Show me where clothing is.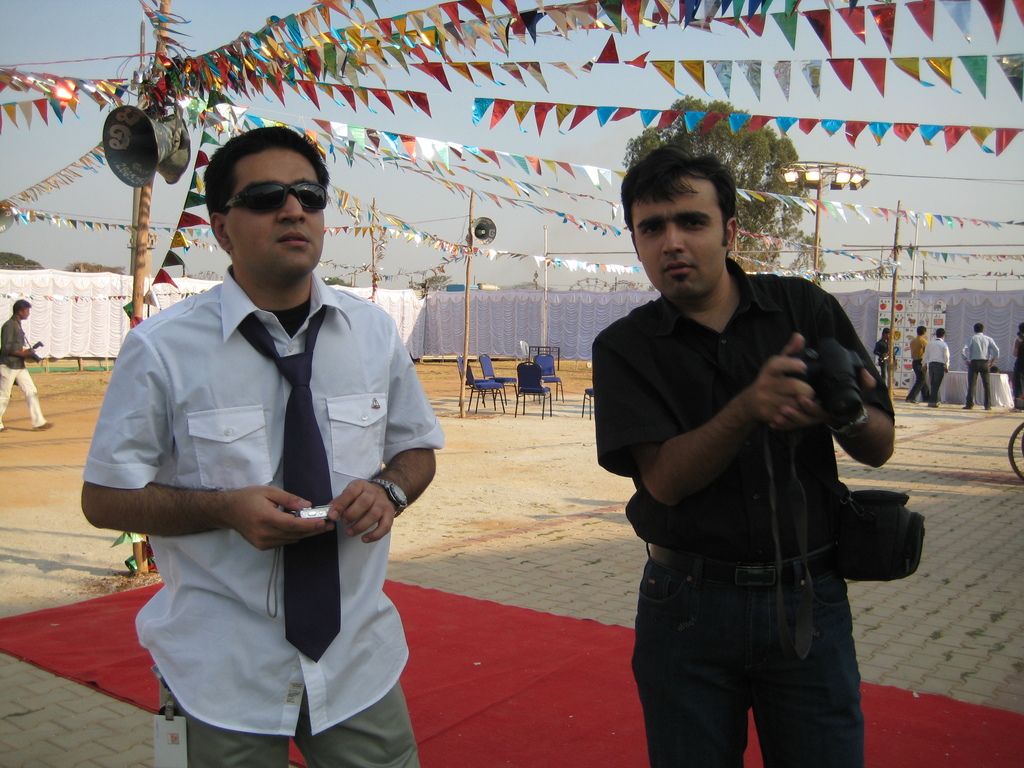
clothing is at region(966, 324, 1007, 412).
